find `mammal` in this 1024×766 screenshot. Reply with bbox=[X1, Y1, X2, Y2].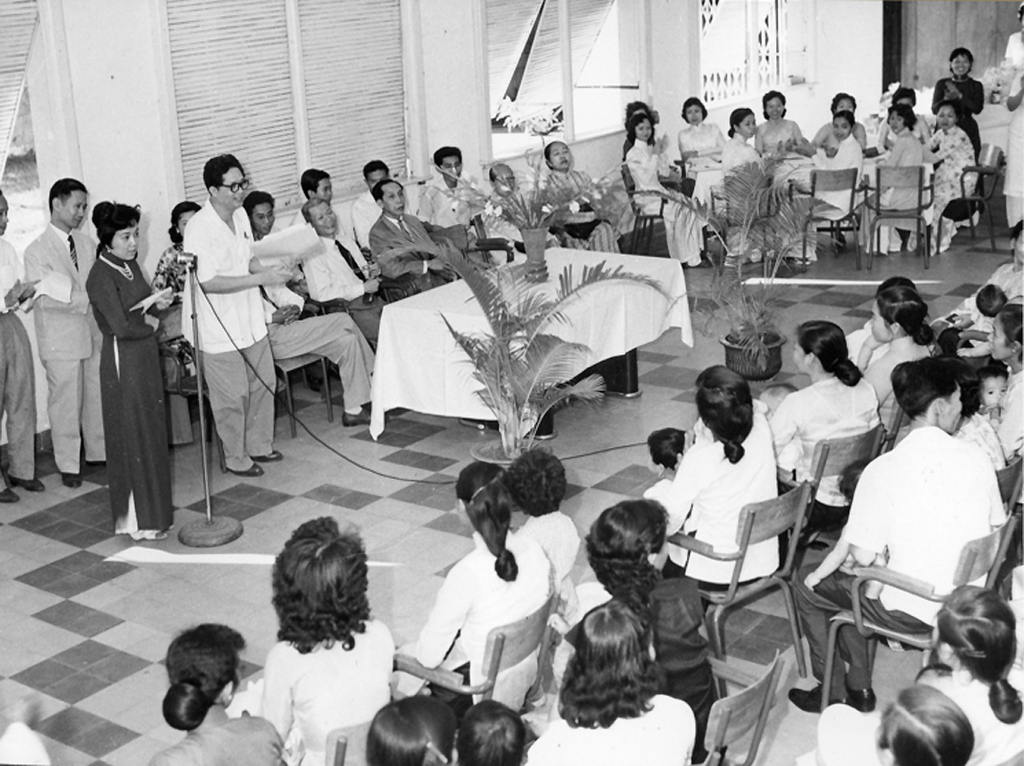
bbox=[948, 361, 997, 475].
